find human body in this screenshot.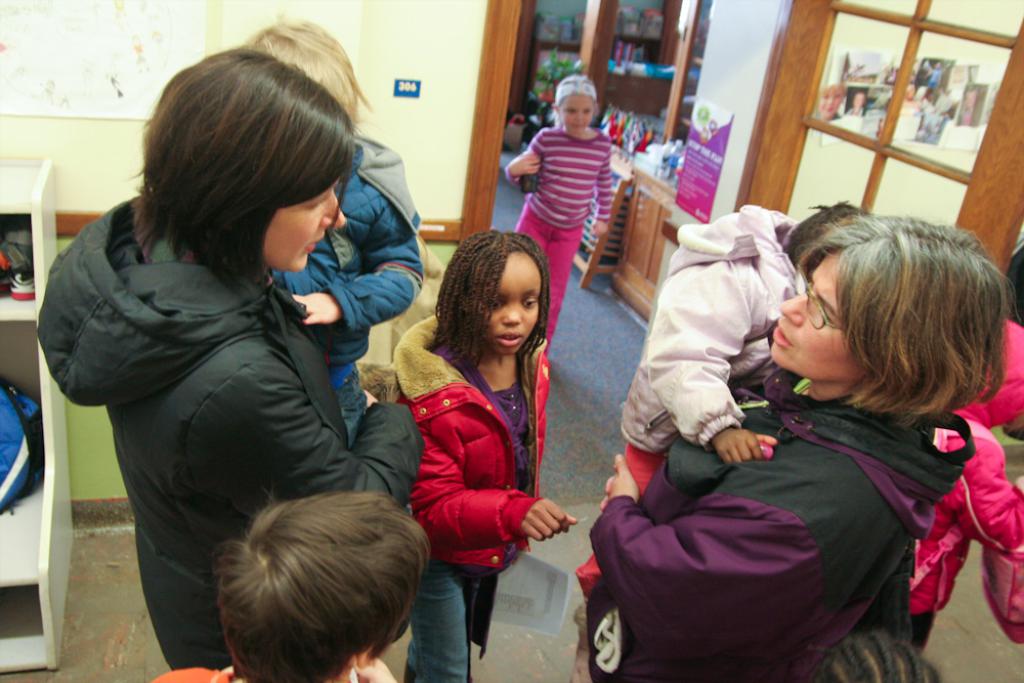
The bounding box for human body is rect(585, 211, 1013, 682).
